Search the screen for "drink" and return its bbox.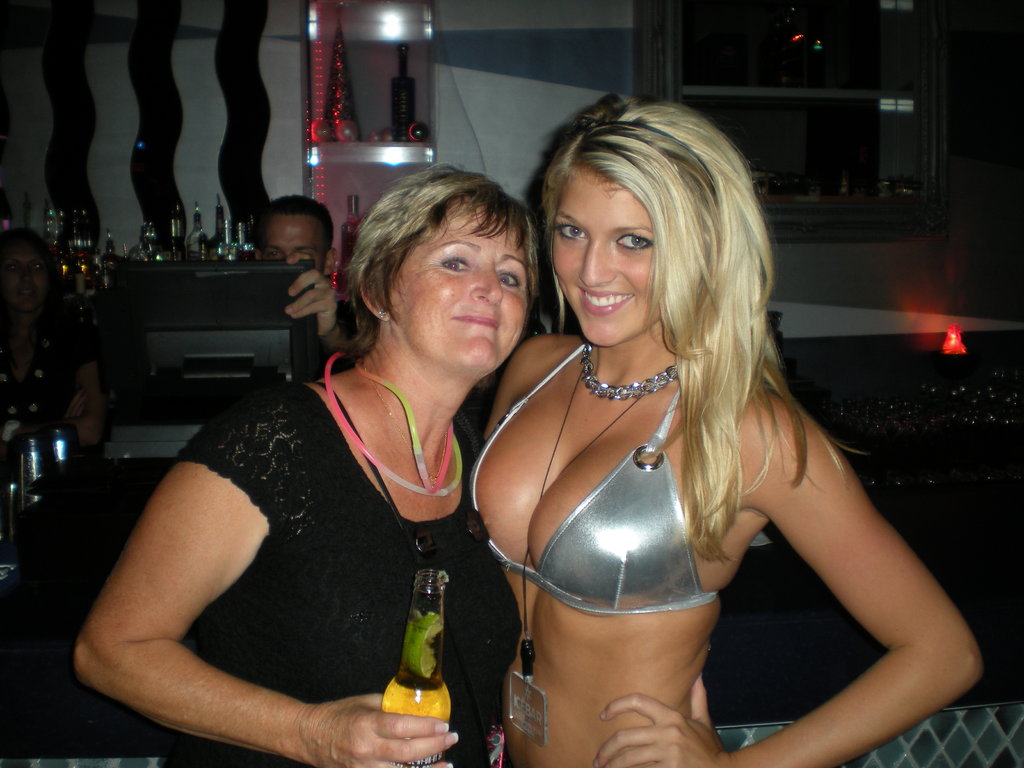
Found: {"x1": 380, "y1": 613, "x2": 452, "y2": 767}.
